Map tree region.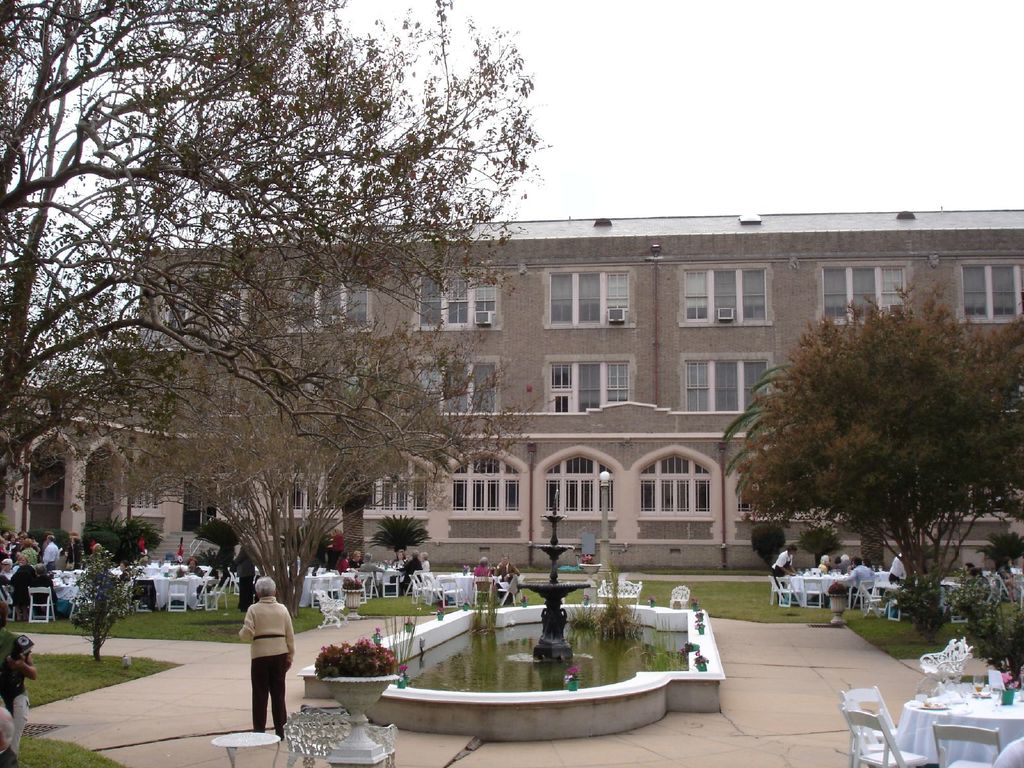
Mapped to [71, 546, 134, 660].
